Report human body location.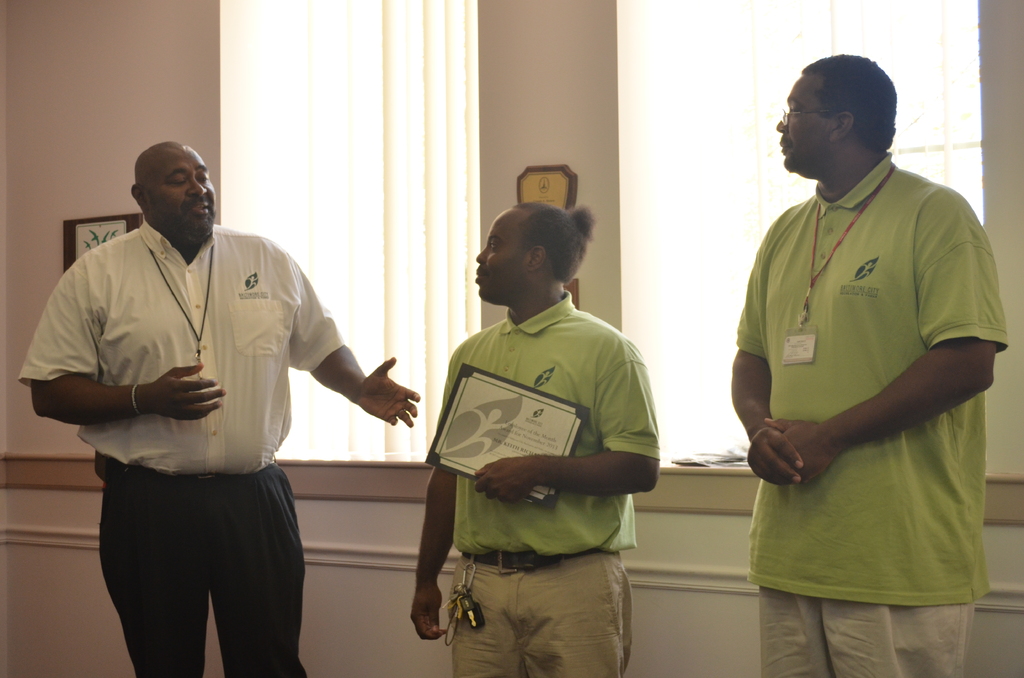
Report: region(742, 44, 1009, 677).
